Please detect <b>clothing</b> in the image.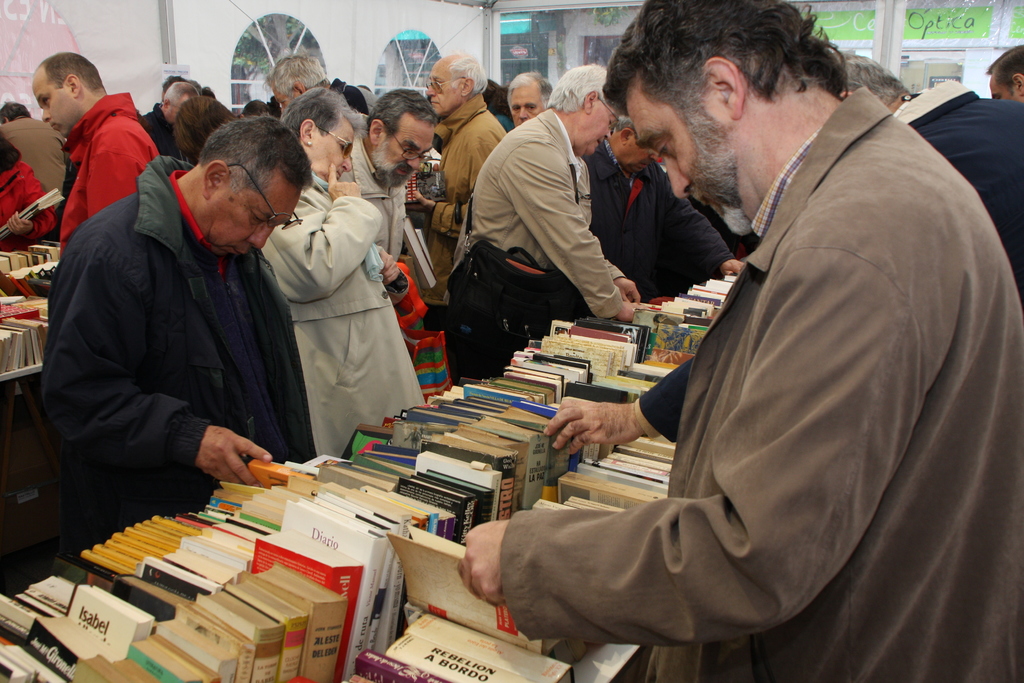
[x1=0, y1=133, x2=54, y2=247].
